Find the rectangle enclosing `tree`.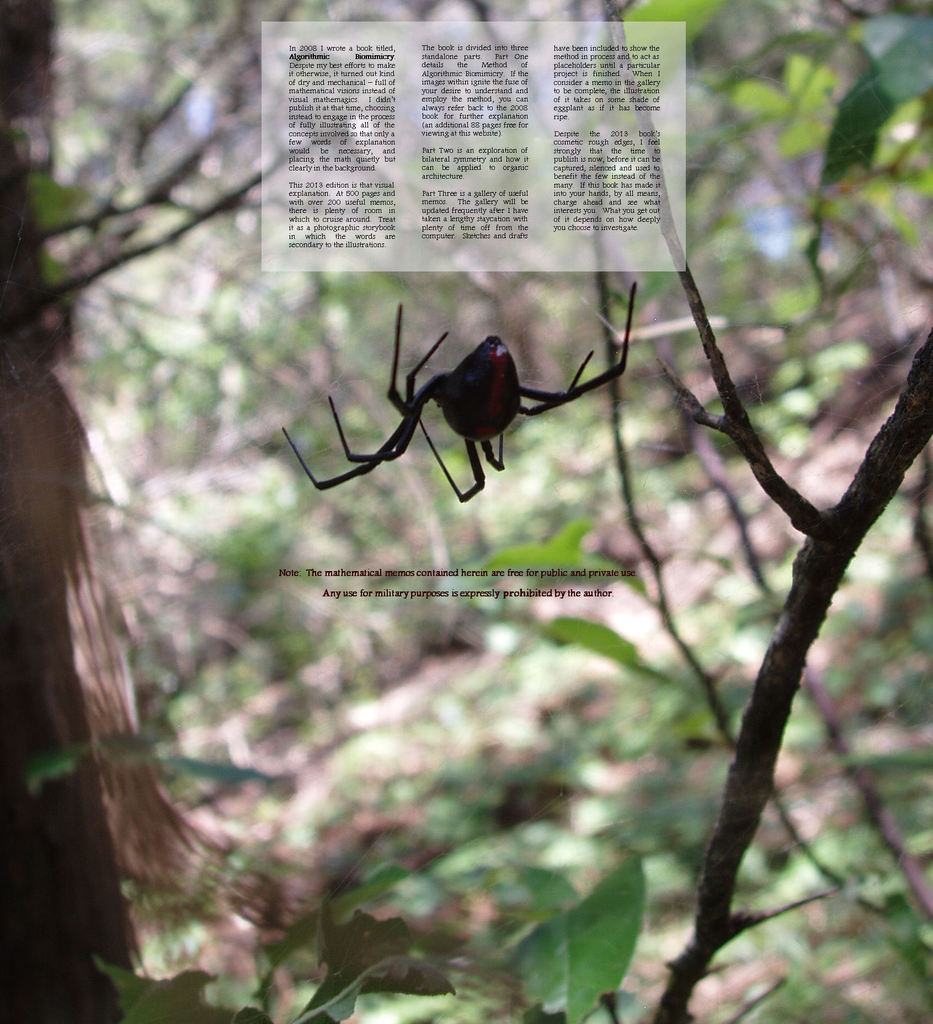
select_region(0, 0, 932, 1023).
